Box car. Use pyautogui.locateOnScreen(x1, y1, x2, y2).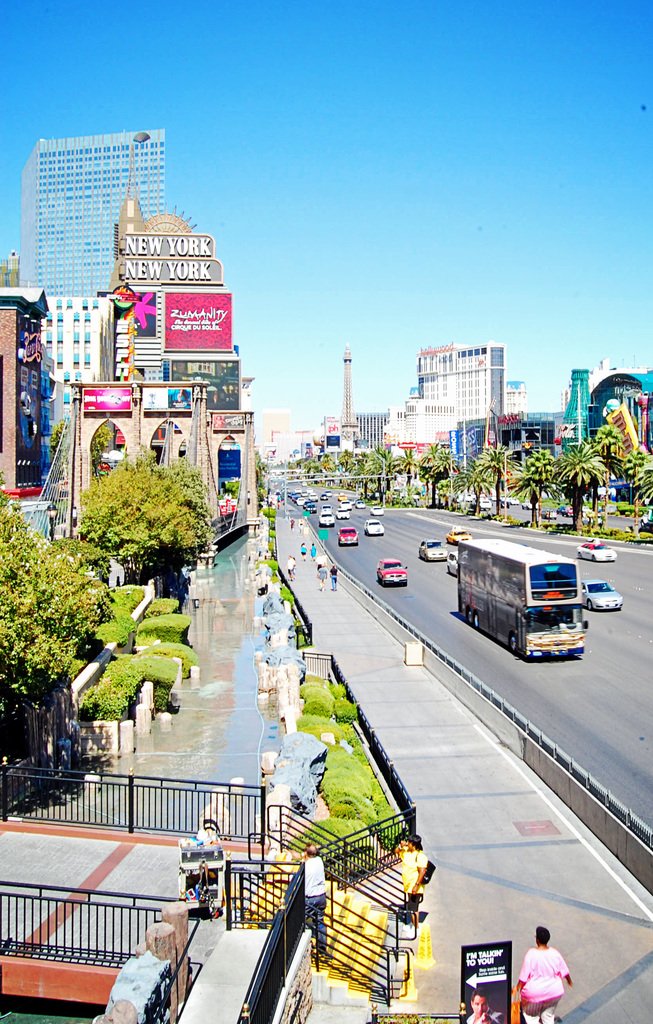
pyautogui.locateOnScreen(341, 529, 359, 552).
